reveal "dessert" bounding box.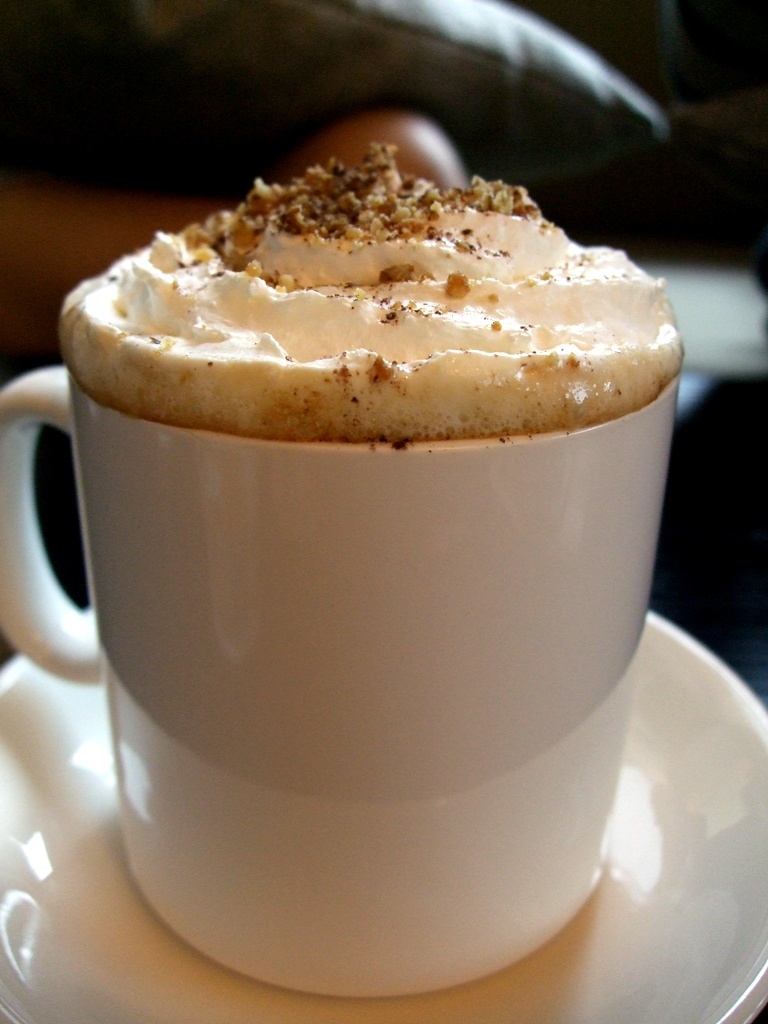
Revealed: (left=65, top=149, right=672, bottom=495).
